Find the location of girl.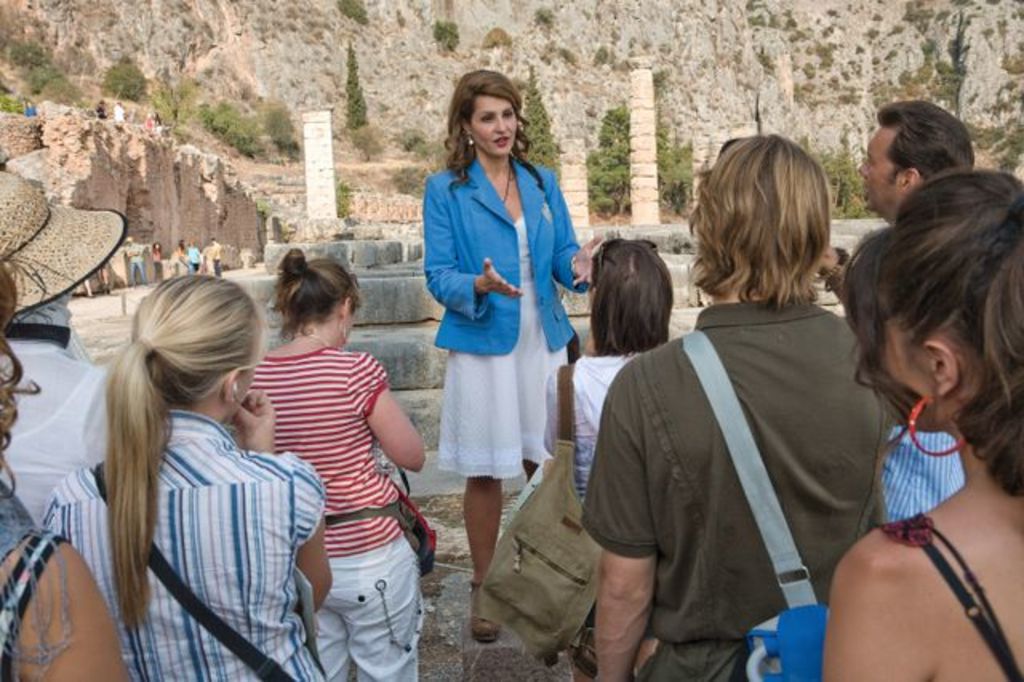
Location: 419 70 592 642.
